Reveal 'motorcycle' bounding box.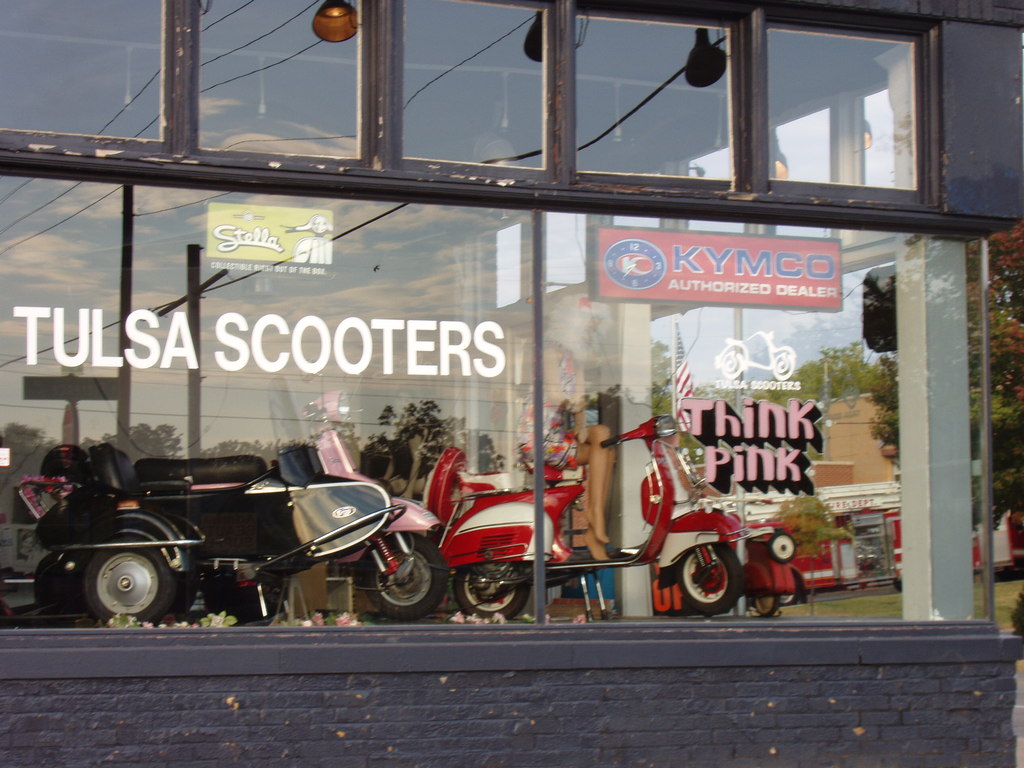
Revealed: (412, 399, 769, 620).
